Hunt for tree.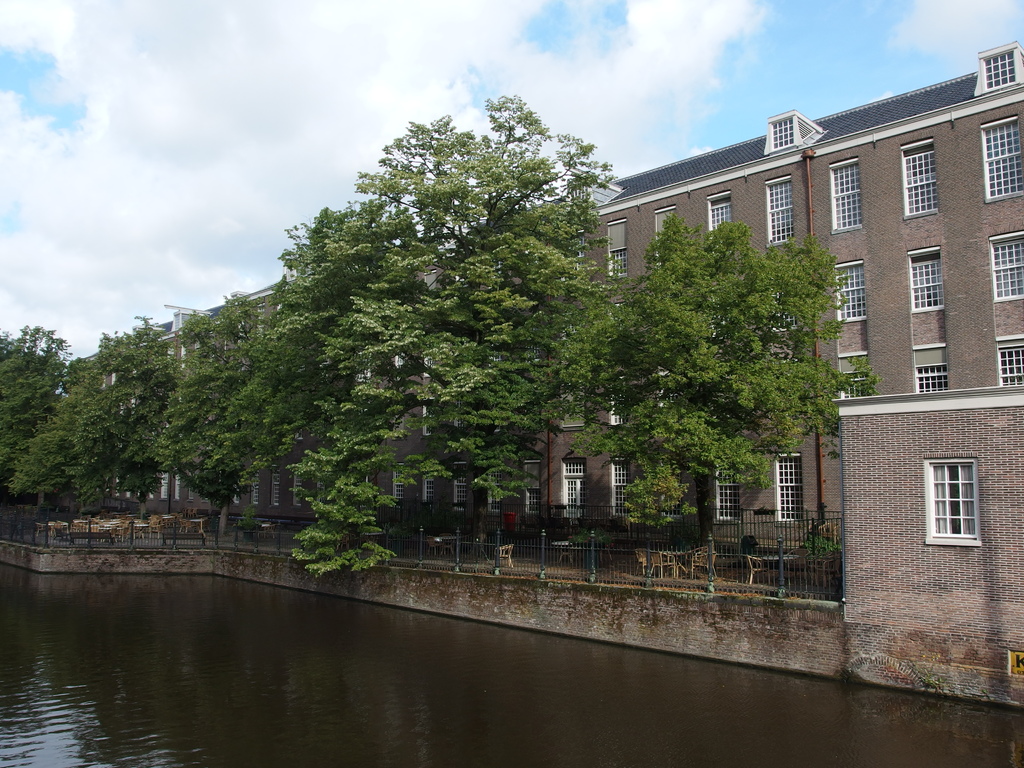
Hunted down at [x1=541, y1=212, x2=913, y2=606].
